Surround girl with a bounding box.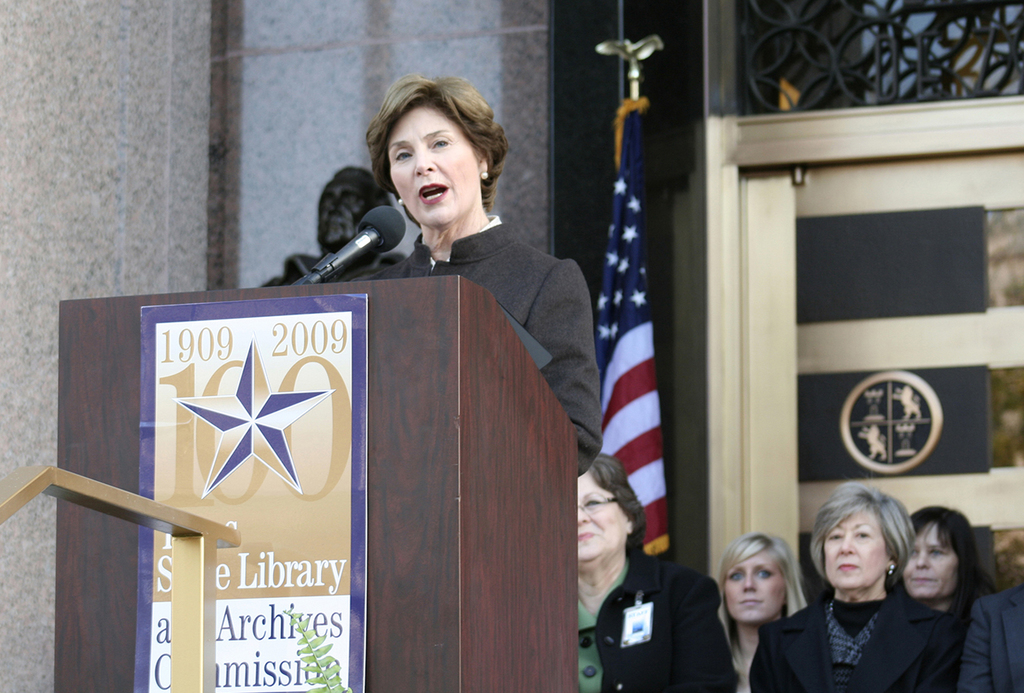
rect(574, 456, 735, 692).
